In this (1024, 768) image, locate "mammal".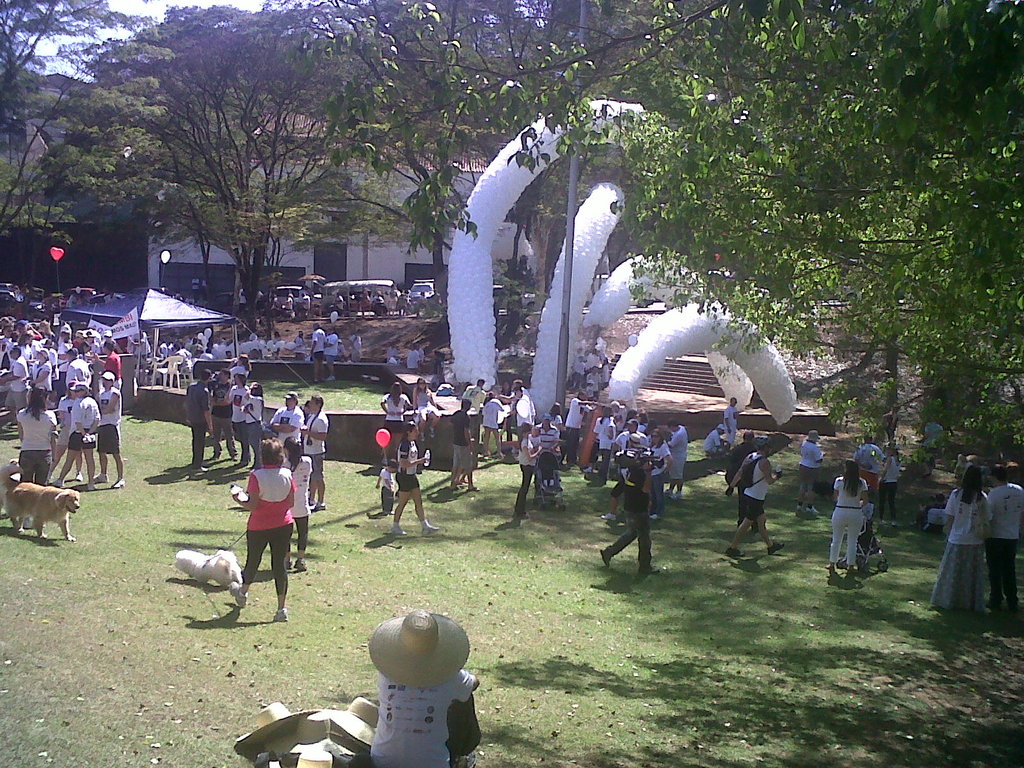
Bounding box: <bbox>173, 548, 243, 596</bbox>.
